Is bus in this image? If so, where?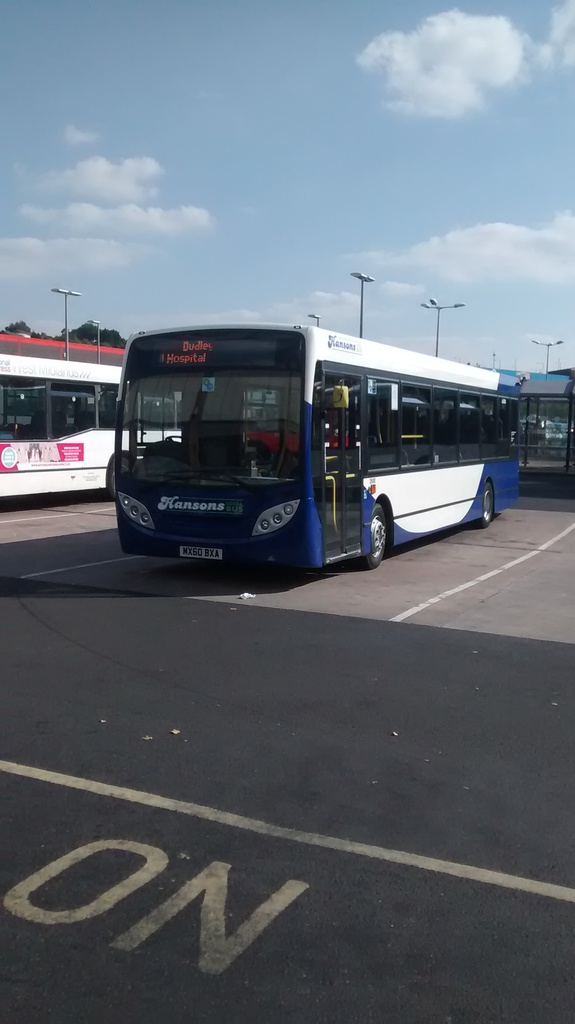
Yes, at Rect(0, 356, 187, 498).
